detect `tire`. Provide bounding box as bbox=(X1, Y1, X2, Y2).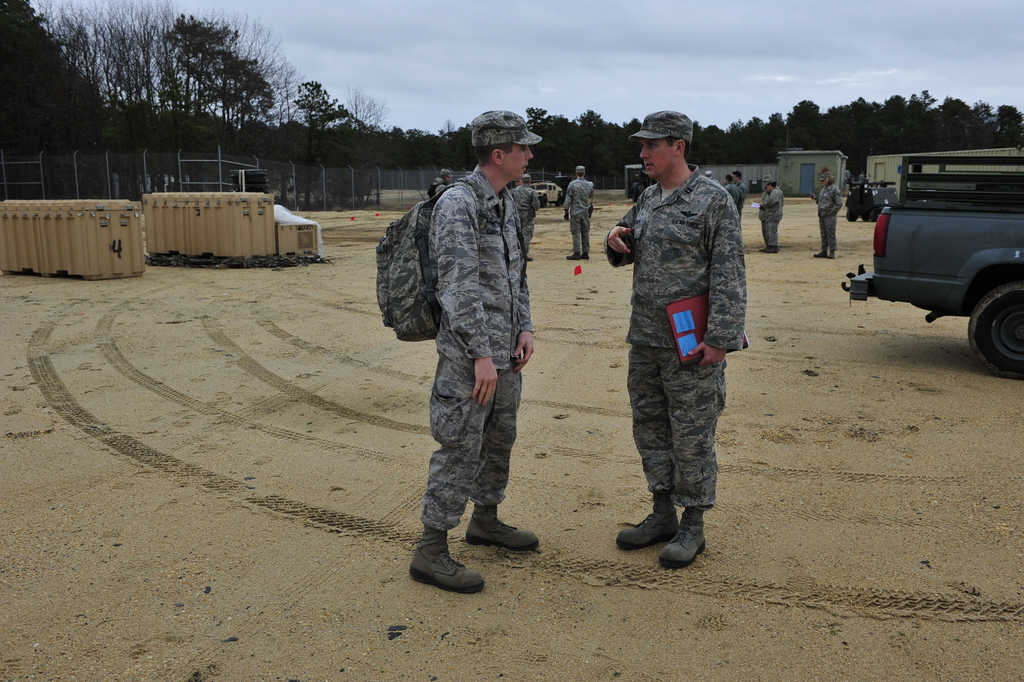
bbox=(871, 210, 881, 219).
